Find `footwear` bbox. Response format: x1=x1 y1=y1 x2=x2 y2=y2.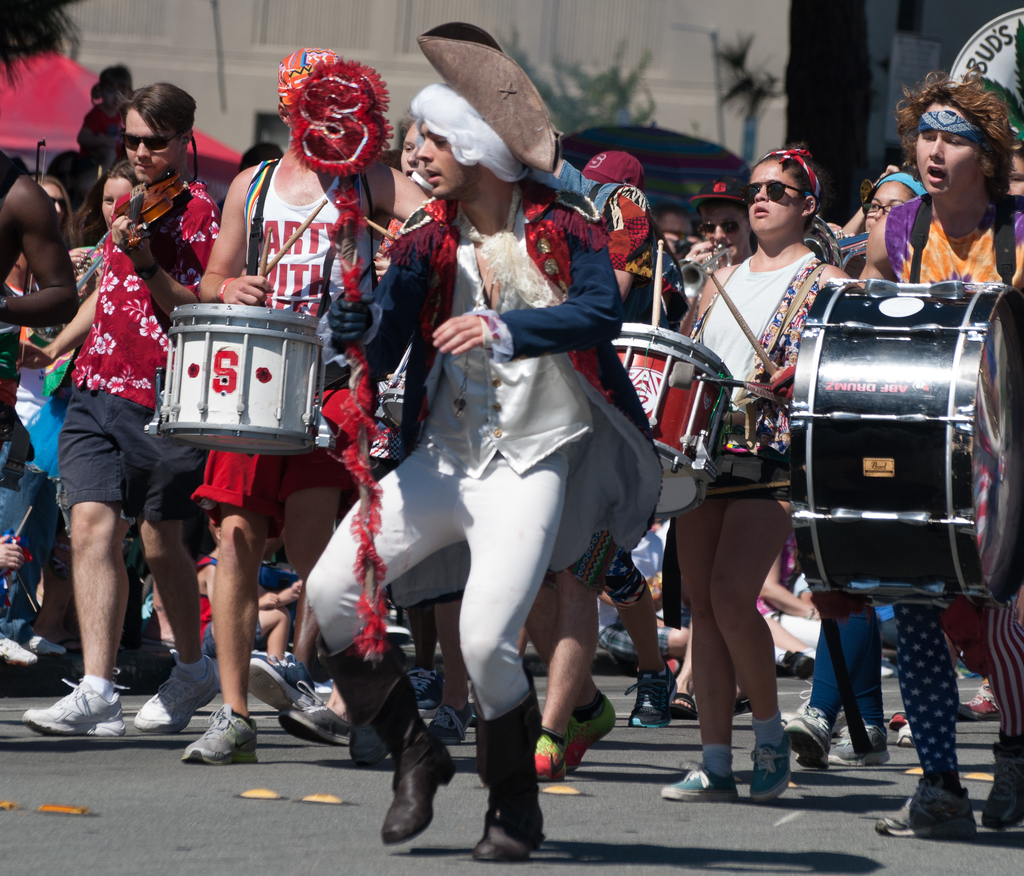
x1=316 y1=629 x2=460 y2=846.
